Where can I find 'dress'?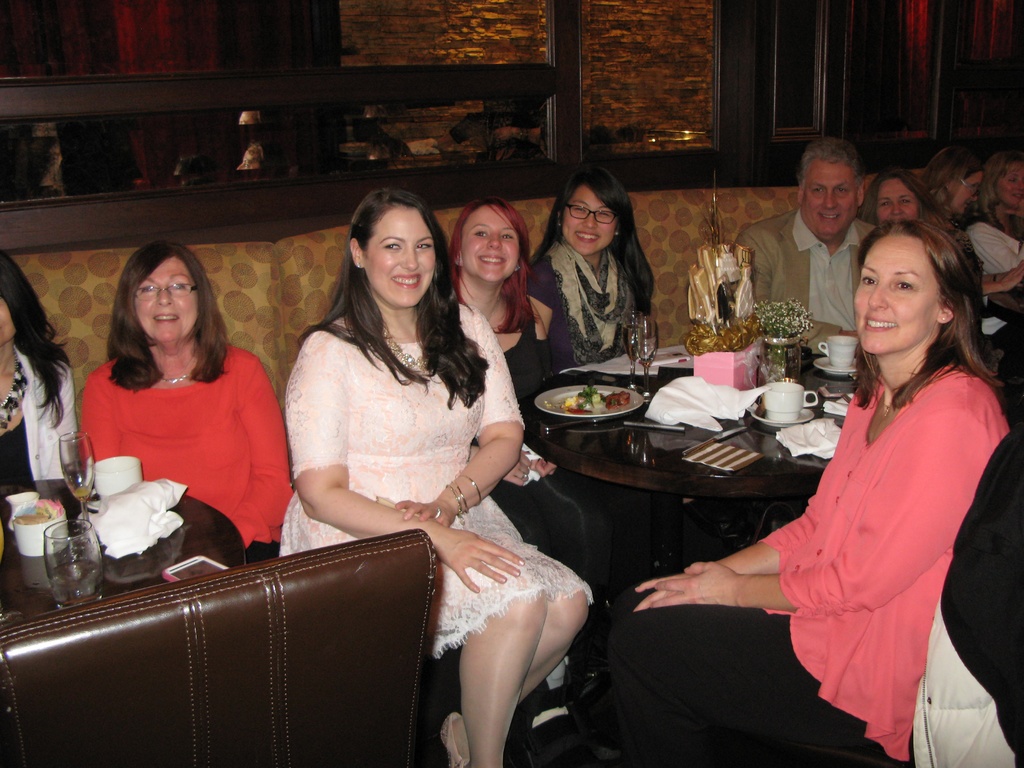
You can find it at {"x1": 502, "y1": 299, "x2": 566, "y2": 563}.
